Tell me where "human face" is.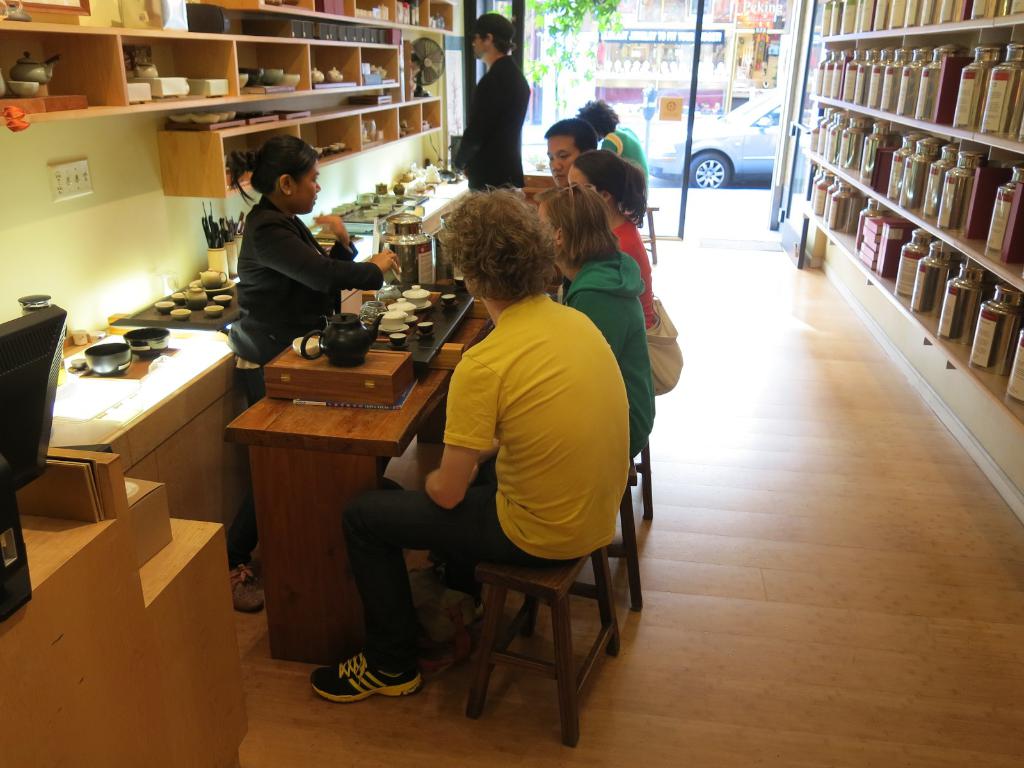
"human face" is at box=[288, 161, 321, 212].
